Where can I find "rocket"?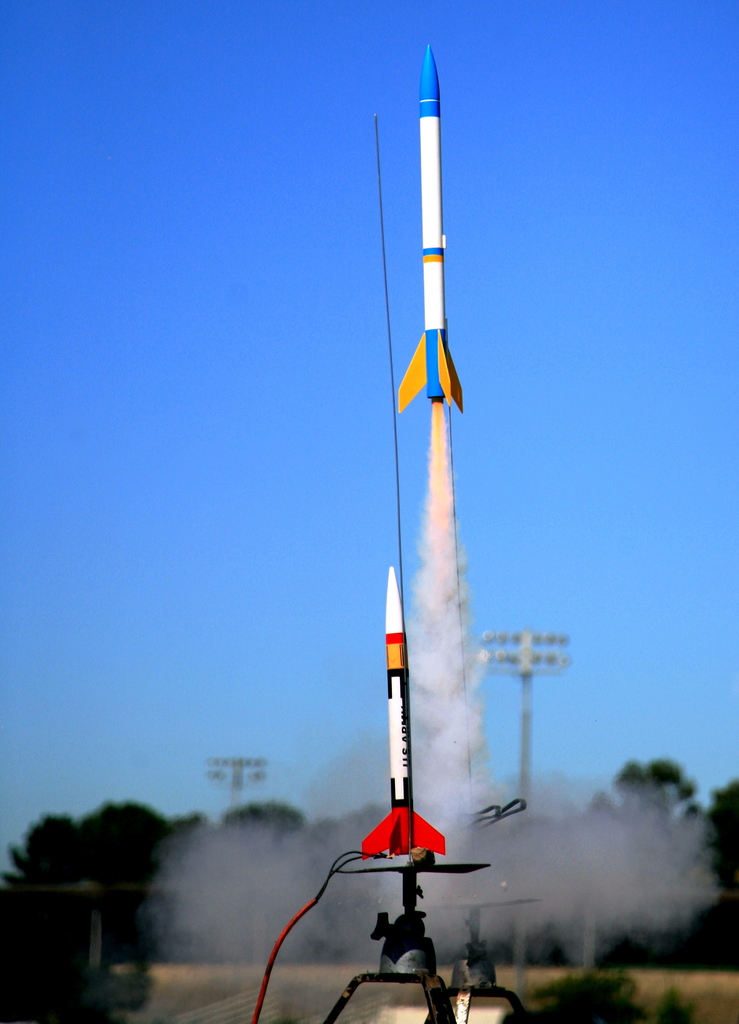
You can find it at box=[361, 568, 448, 855].
